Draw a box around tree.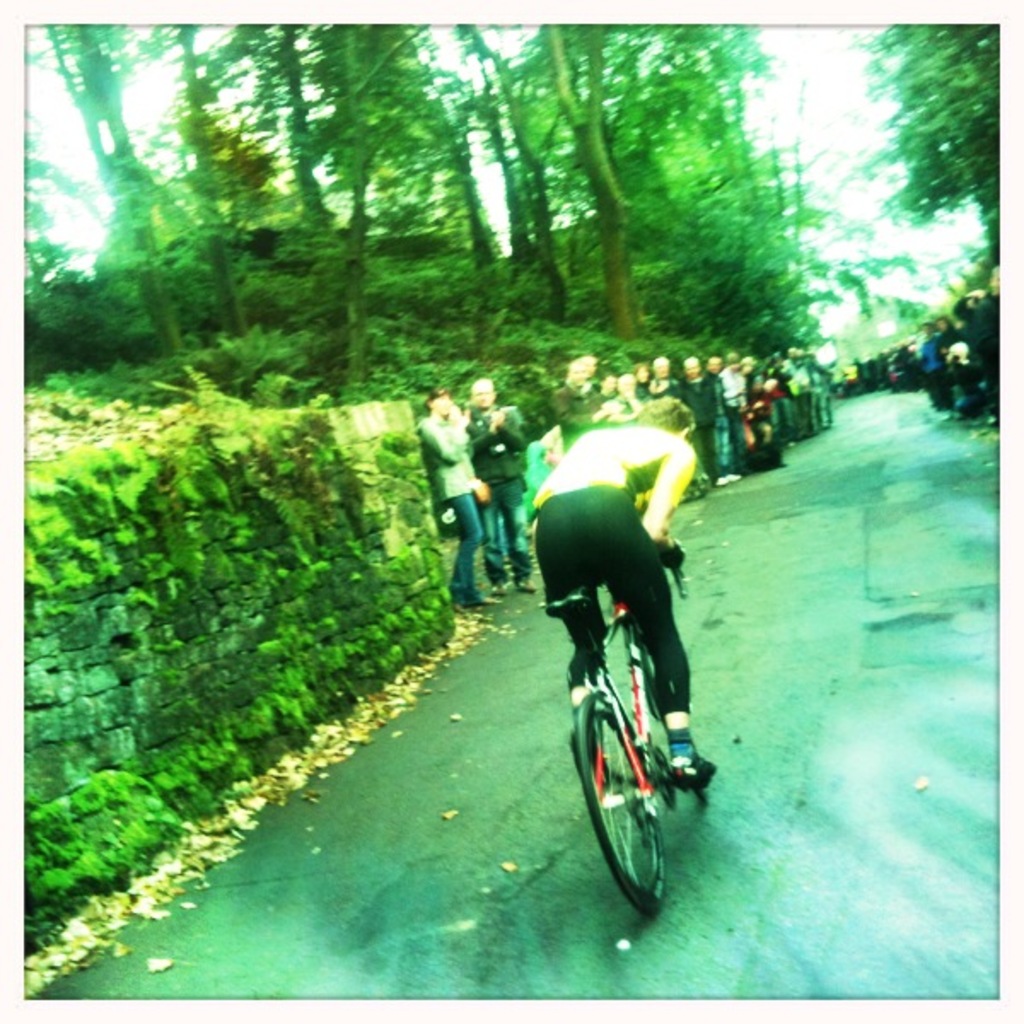
detection(850, 17, 1002, 275).
